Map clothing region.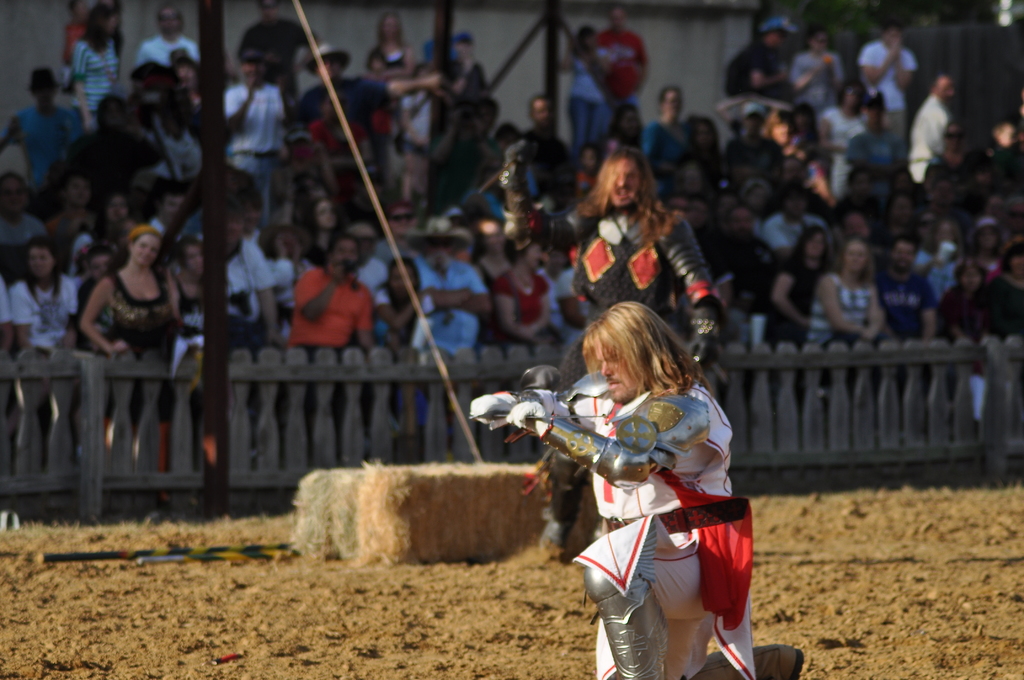
Mapped to [714, 234, 768, 363].
